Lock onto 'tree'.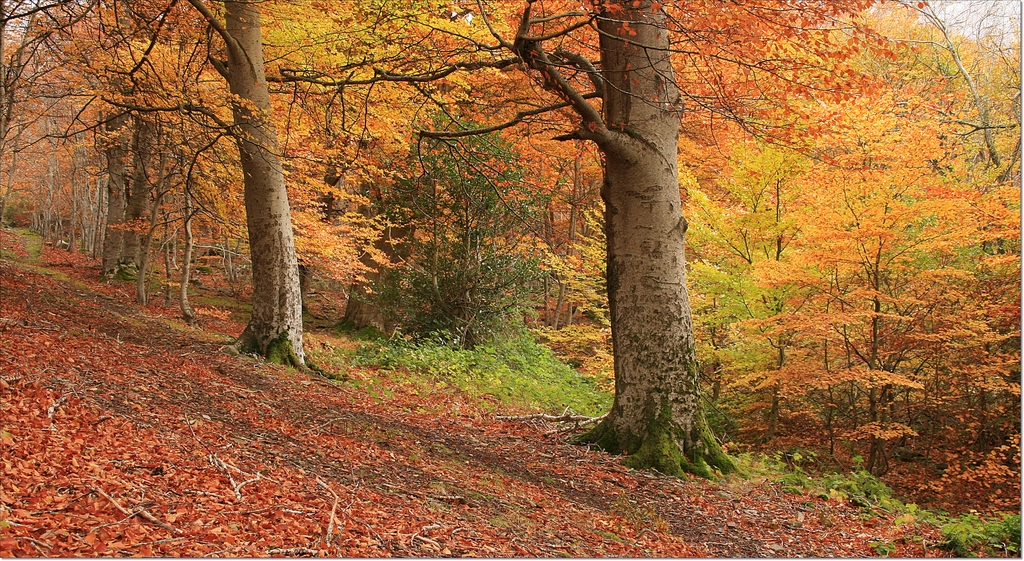
Locked: detection(0, 0, 1023, 458).
